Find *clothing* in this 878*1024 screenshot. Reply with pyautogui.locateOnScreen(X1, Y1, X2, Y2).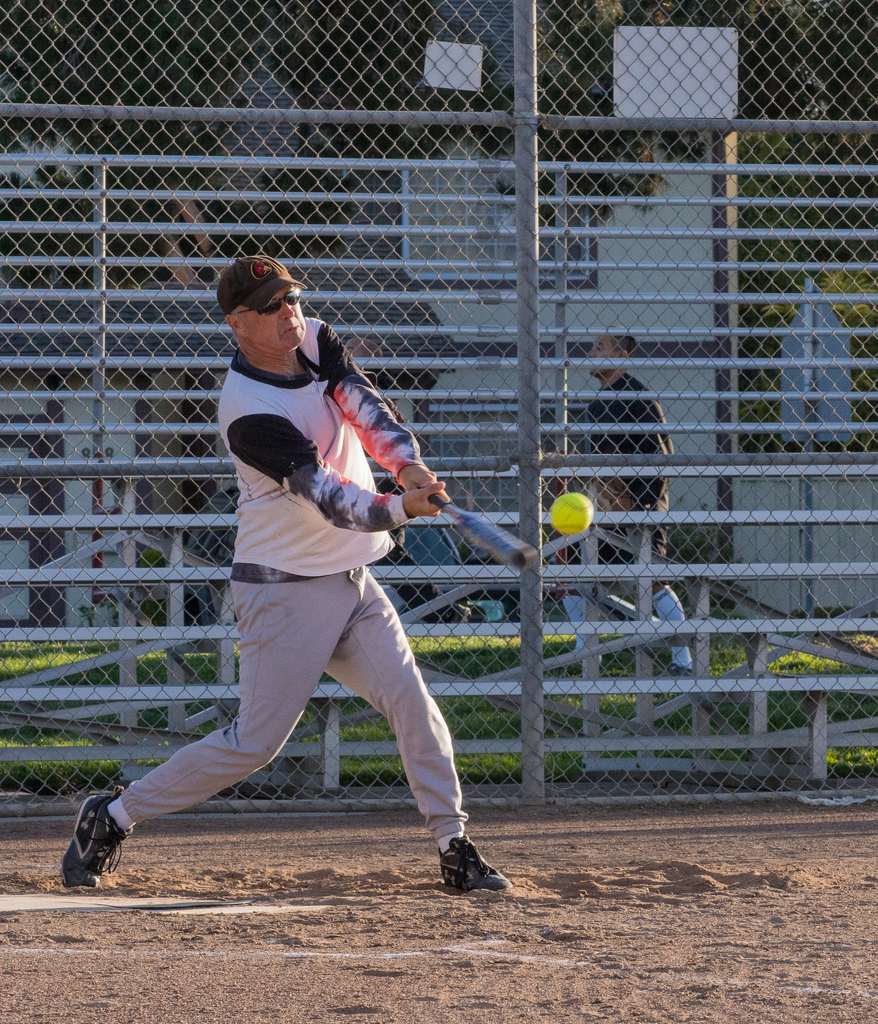
pyautogui.locateOnScreen(179, 301, 463, 813).
